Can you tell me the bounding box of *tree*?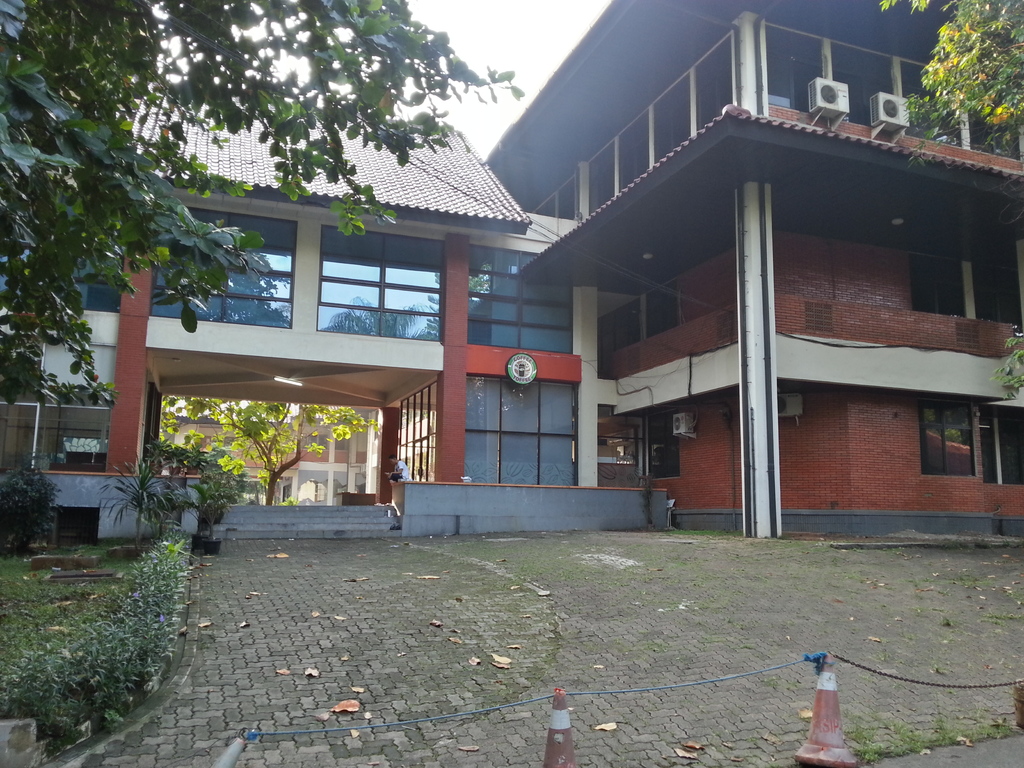
886:0:1023:394.
